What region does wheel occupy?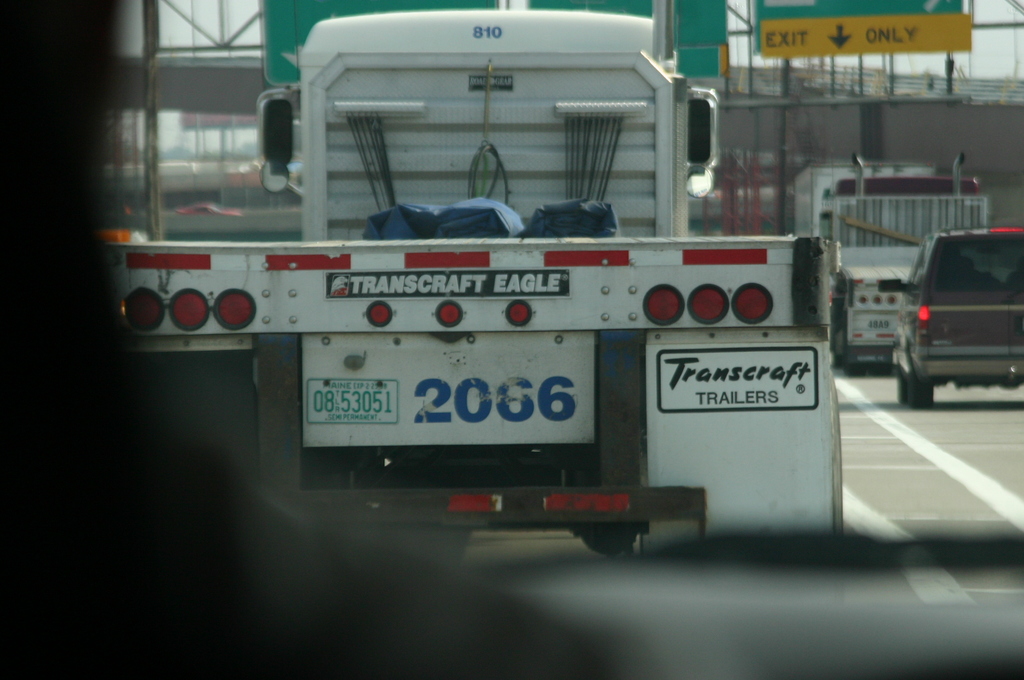
899 371 934 410.
